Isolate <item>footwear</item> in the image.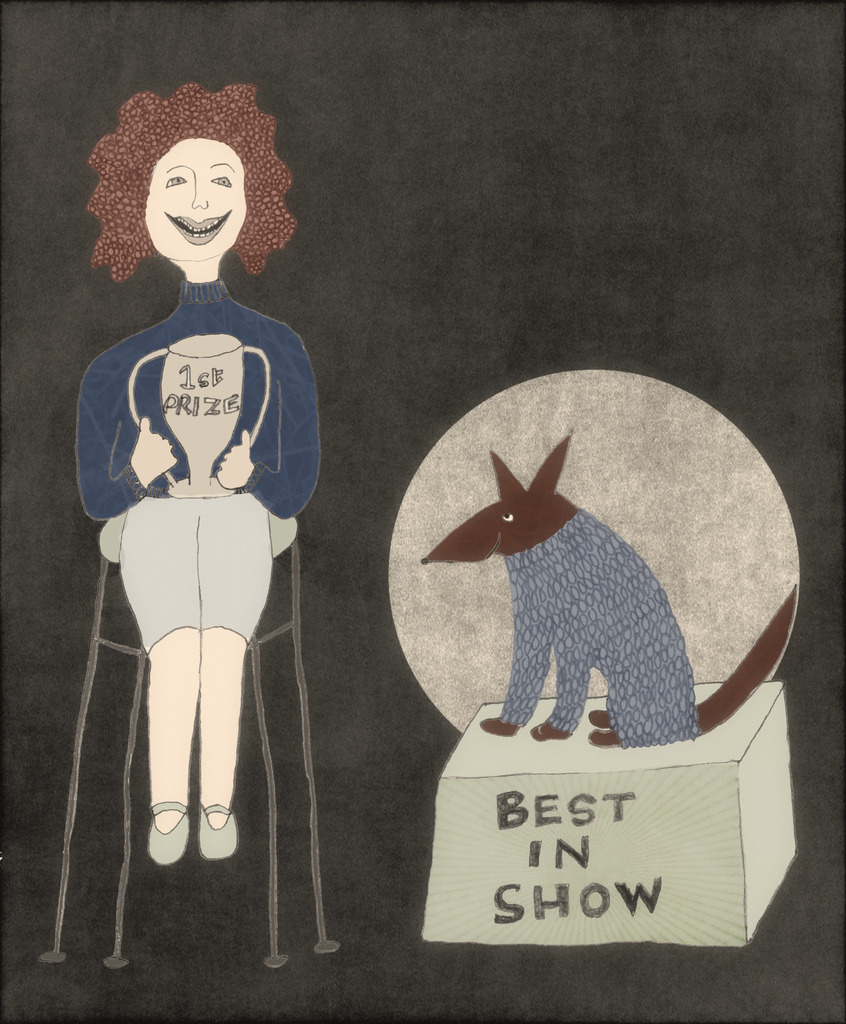
Isolated region: [196,798,237,861].
